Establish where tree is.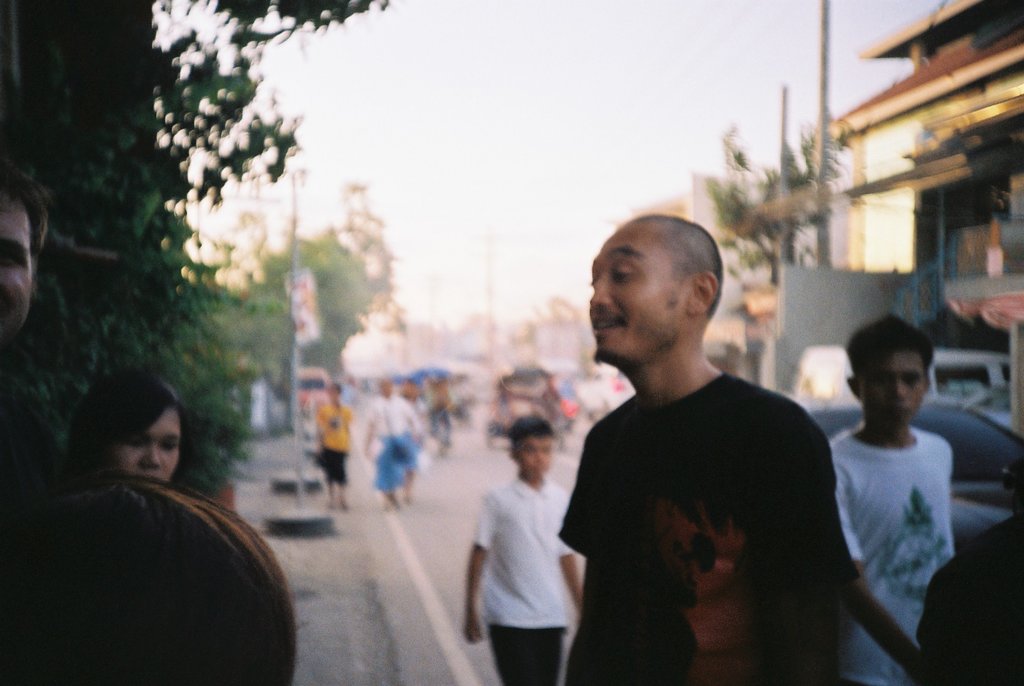
Established at BBox(343, 175, 401, 307).
